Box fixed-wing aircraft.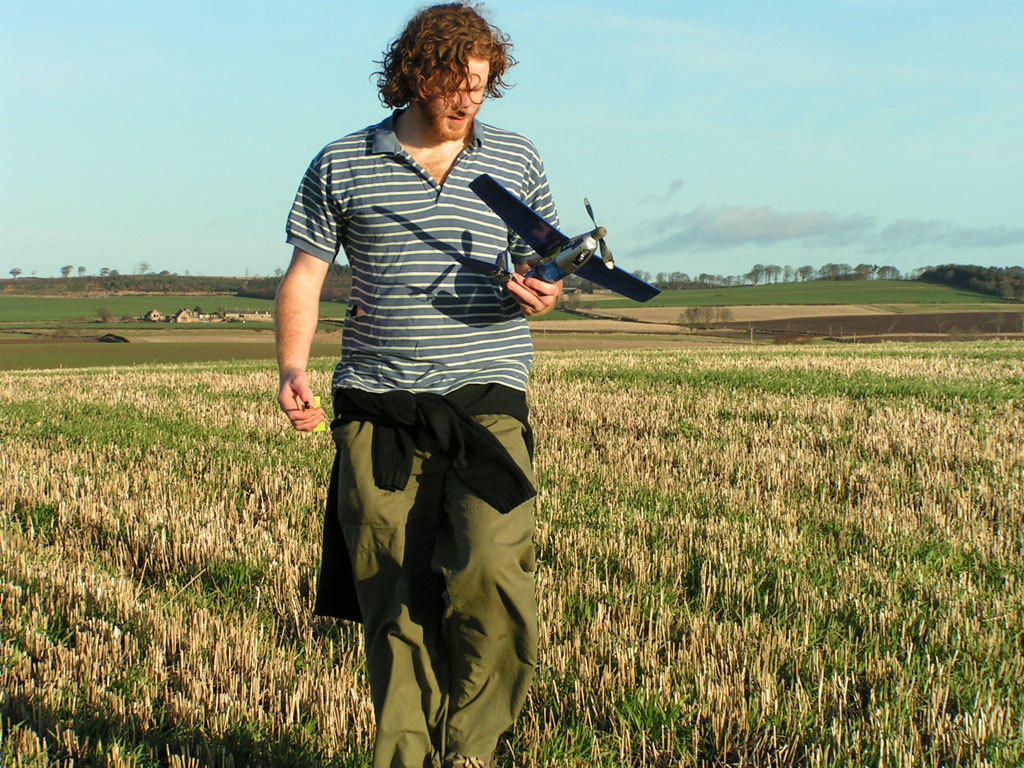
(470,168,670,297).
